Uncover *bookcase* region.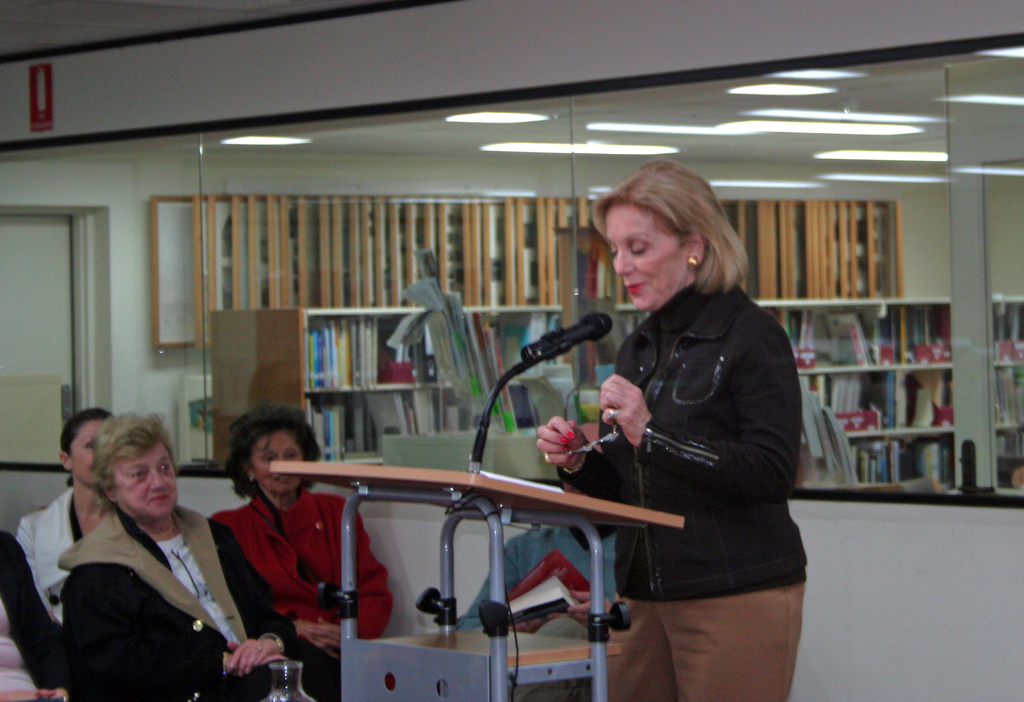
Uncovered: pyautogui.locateOnScreen(752, 295, 1023, 494).
